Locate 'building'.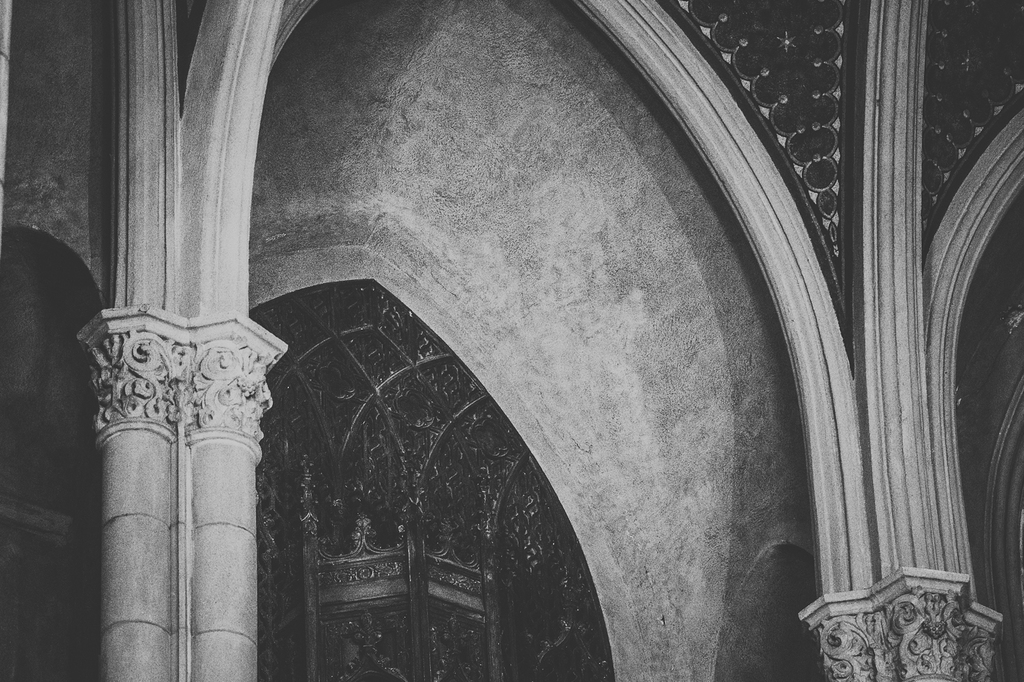
Bounding box: 0/0/1023/681.
